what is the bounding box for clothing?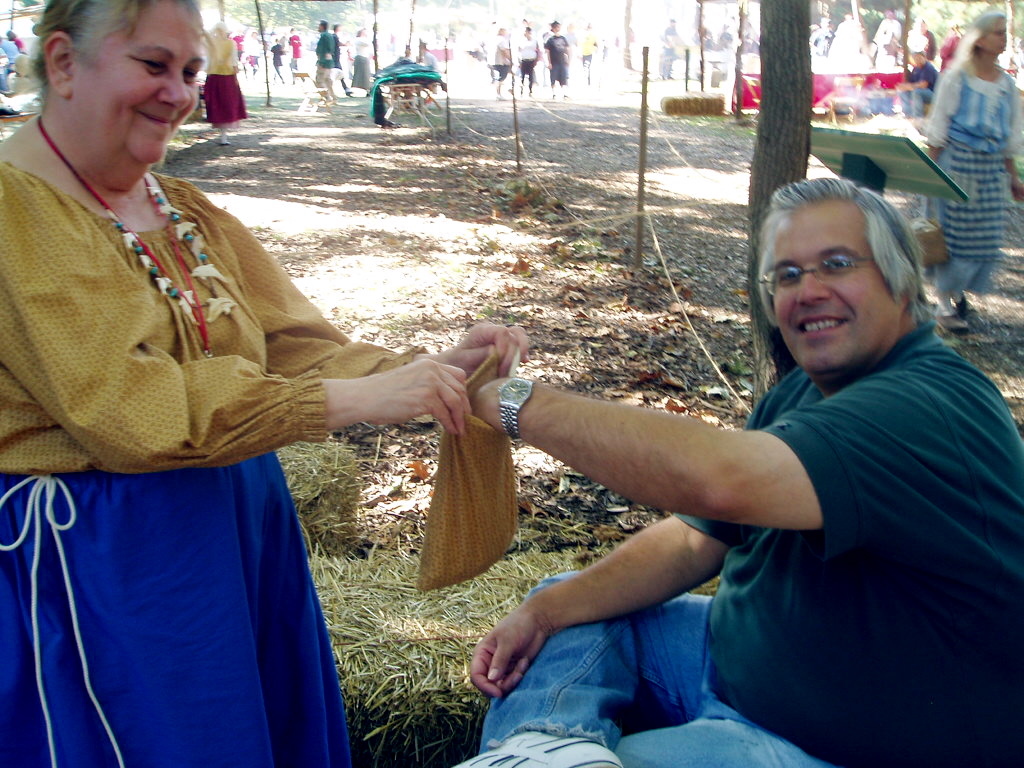
{"x1": 517, "y1": 30, "x2": 540, "y2": 85}.
